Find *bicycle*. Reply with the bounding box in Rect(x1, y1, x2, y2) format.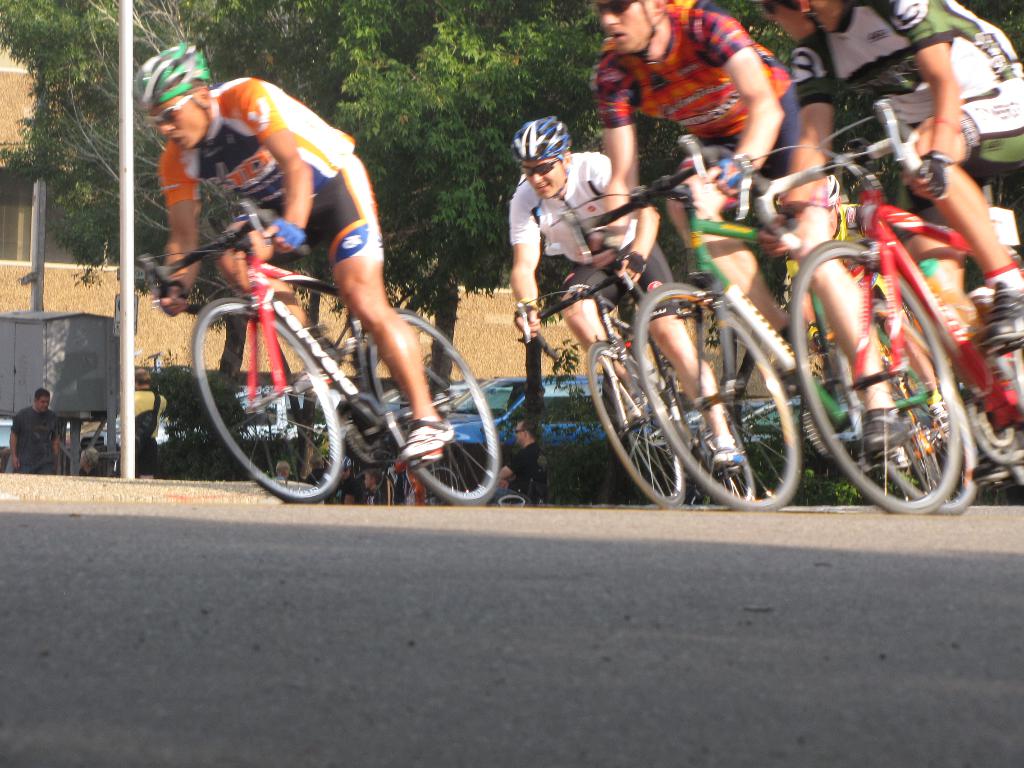
Rect(547, 136, 979, 515).
